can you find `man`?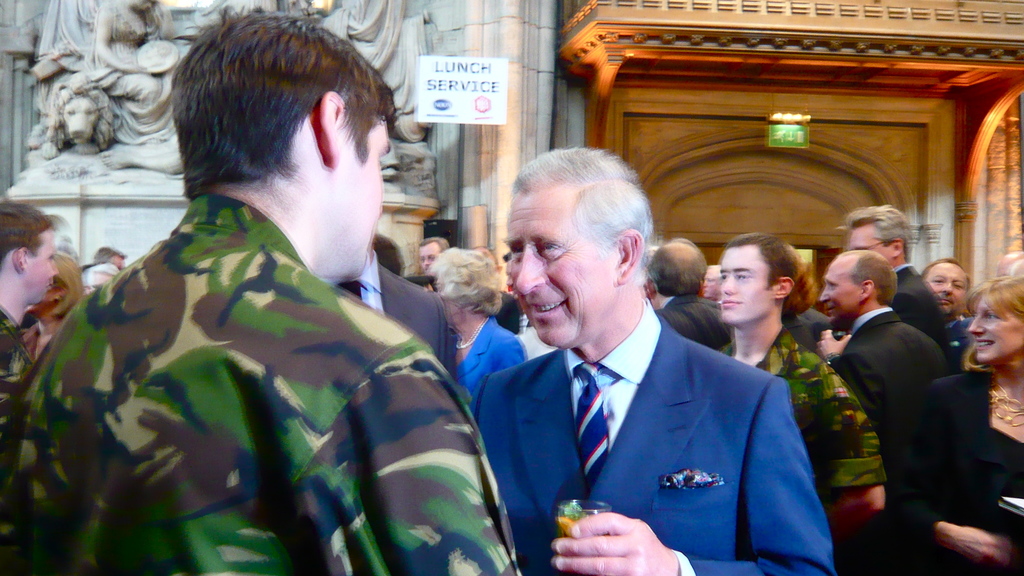
Yes, bounding box: [0, 1, 528, 575].
